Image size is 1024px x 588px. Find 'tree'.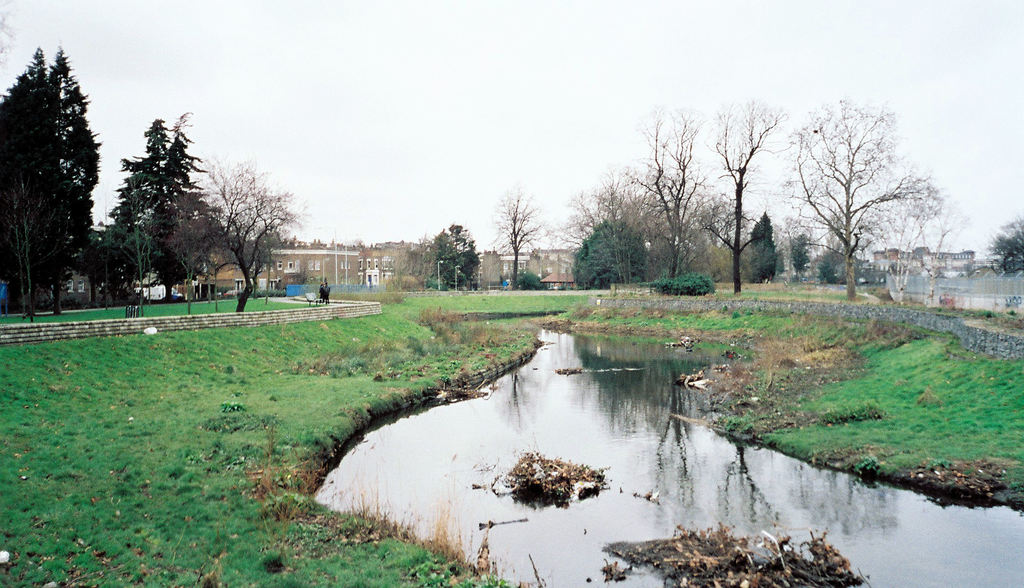
798 95 931 290.
